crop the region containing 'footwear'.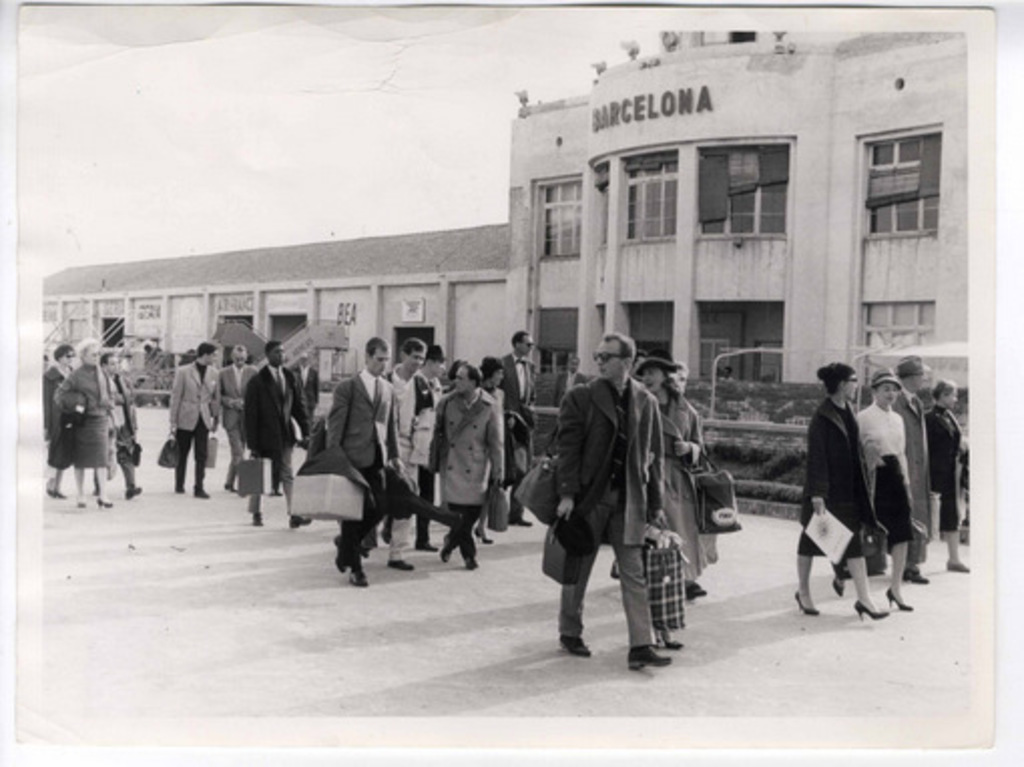
Crop region: x1=691 y1=580 x2=701 y2=598.
